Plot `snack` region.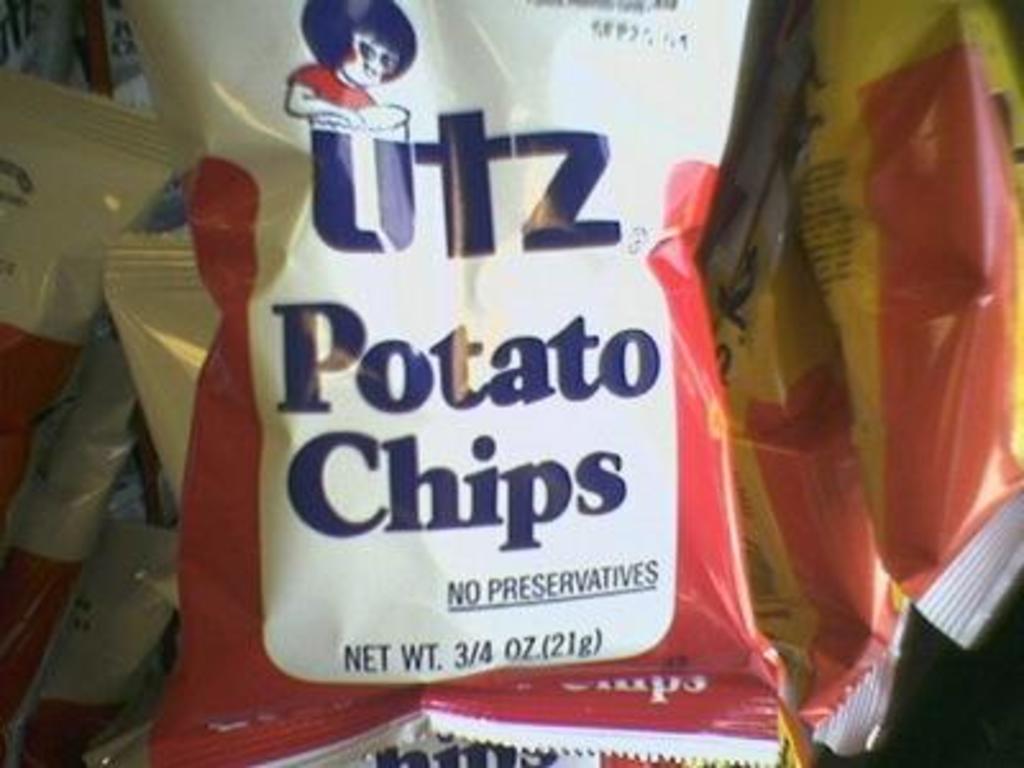
Plotted at select_region(102, 233, 701, 765).
